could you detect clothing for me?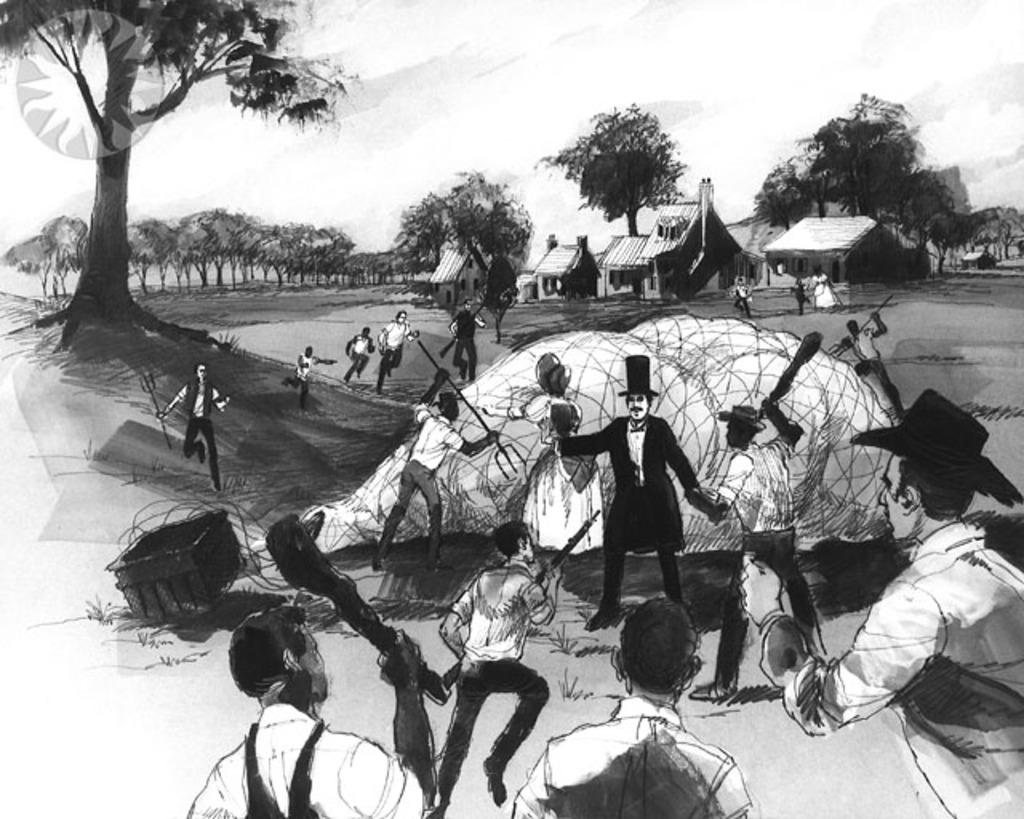
Detection result: x1=182 y1=694 x2=429 y2=817.
